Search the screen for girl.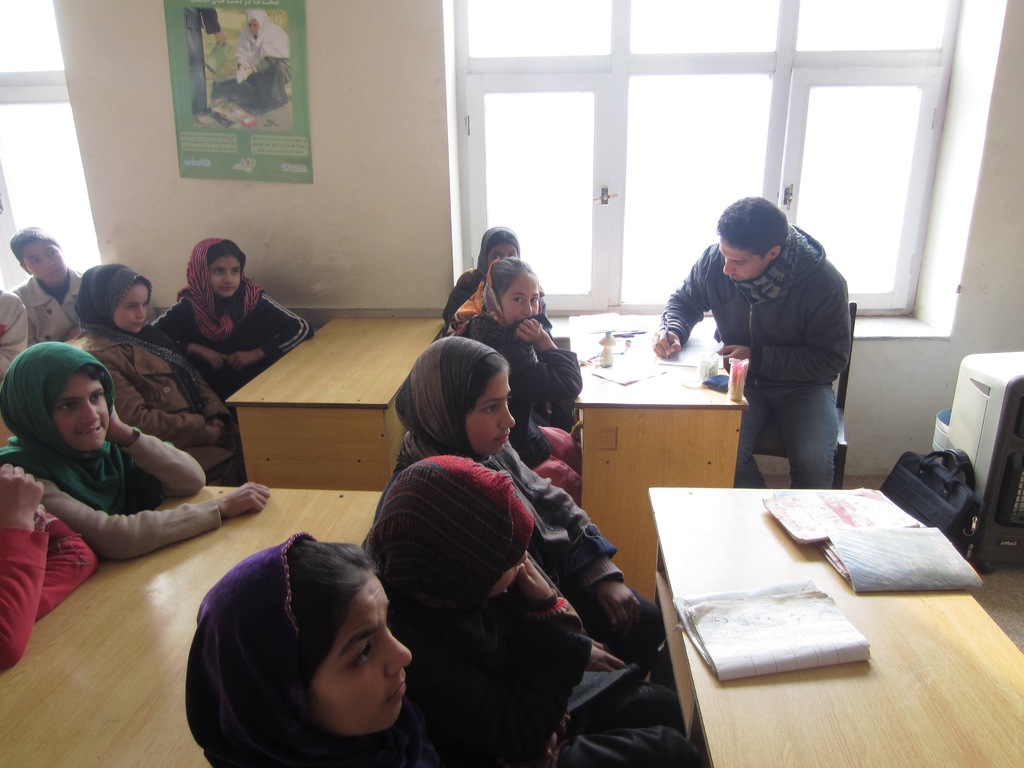
Found at select_region(441, 252, 591, 456).
